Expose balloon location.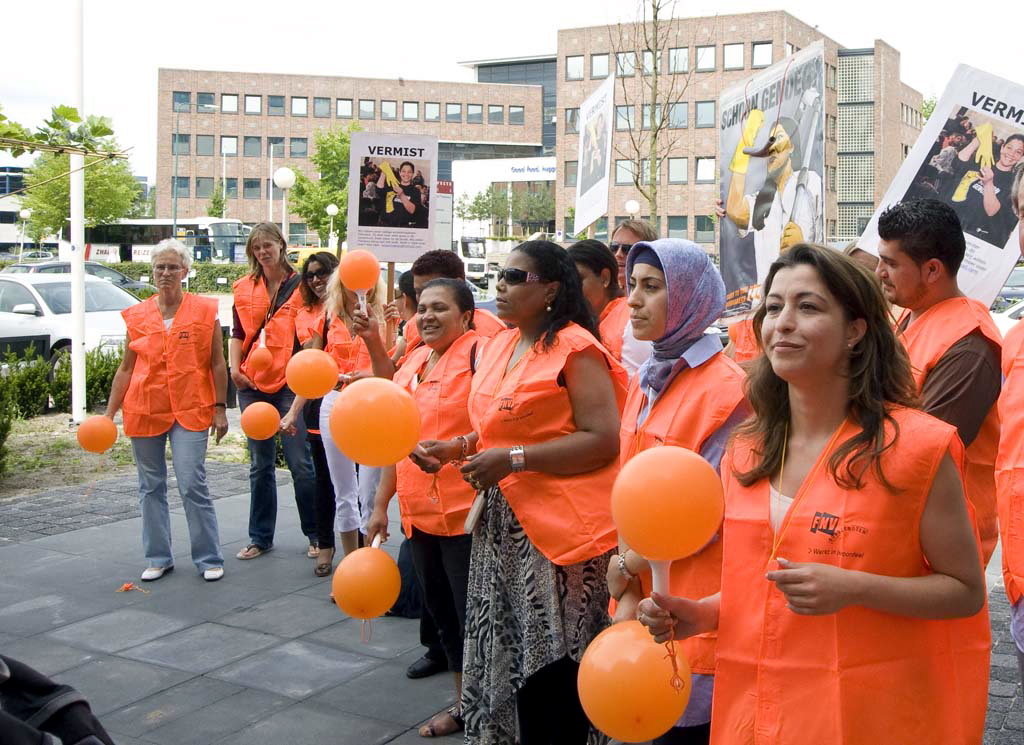
Exposed at BBox(573, 621, 691, 742).
